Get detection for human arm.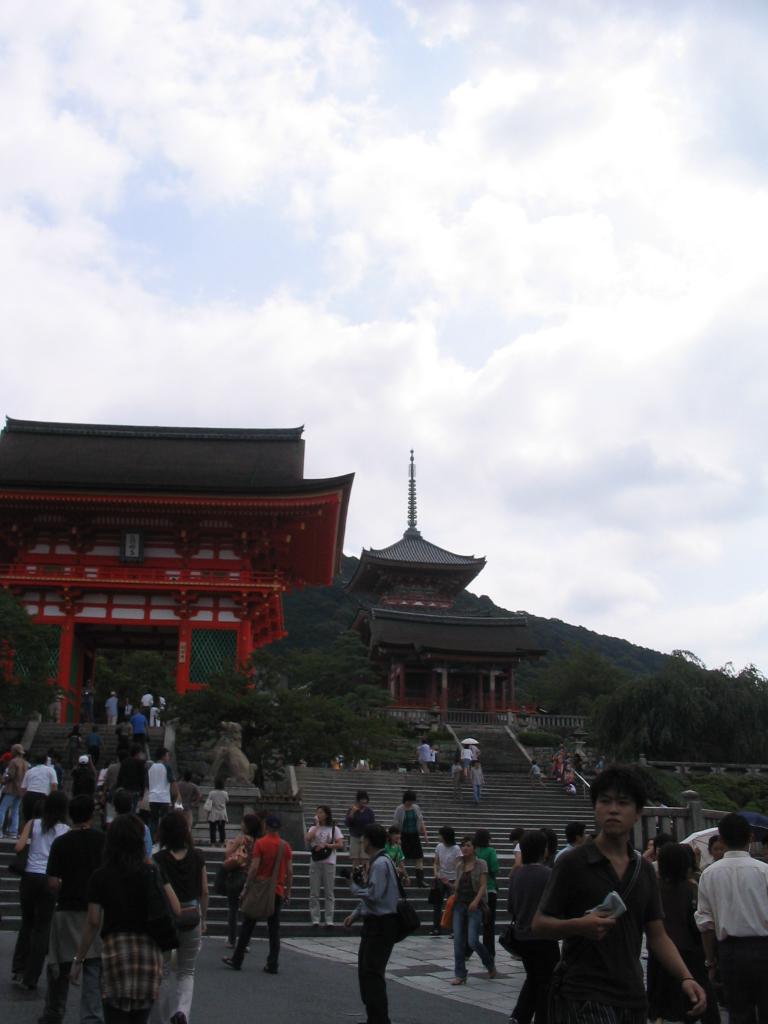
Detection: <bbox>166, 778, 189, 810</bbox>.
